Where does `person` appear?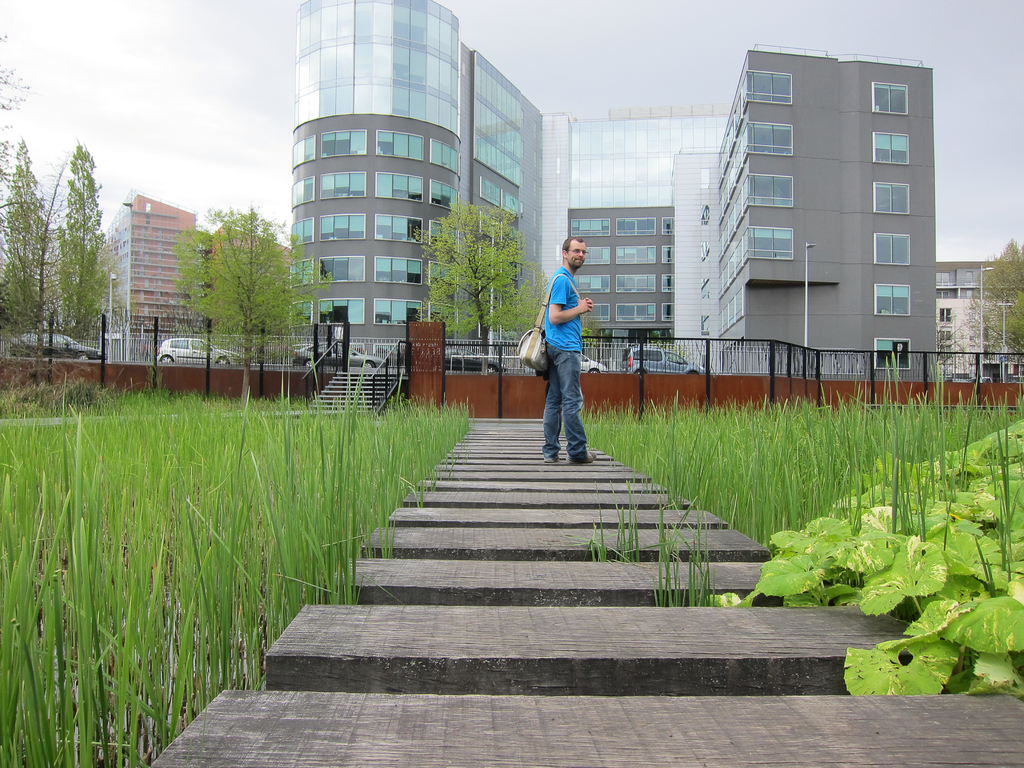
Appears at (x1=526, y1=228, x2=604, y2=468).
